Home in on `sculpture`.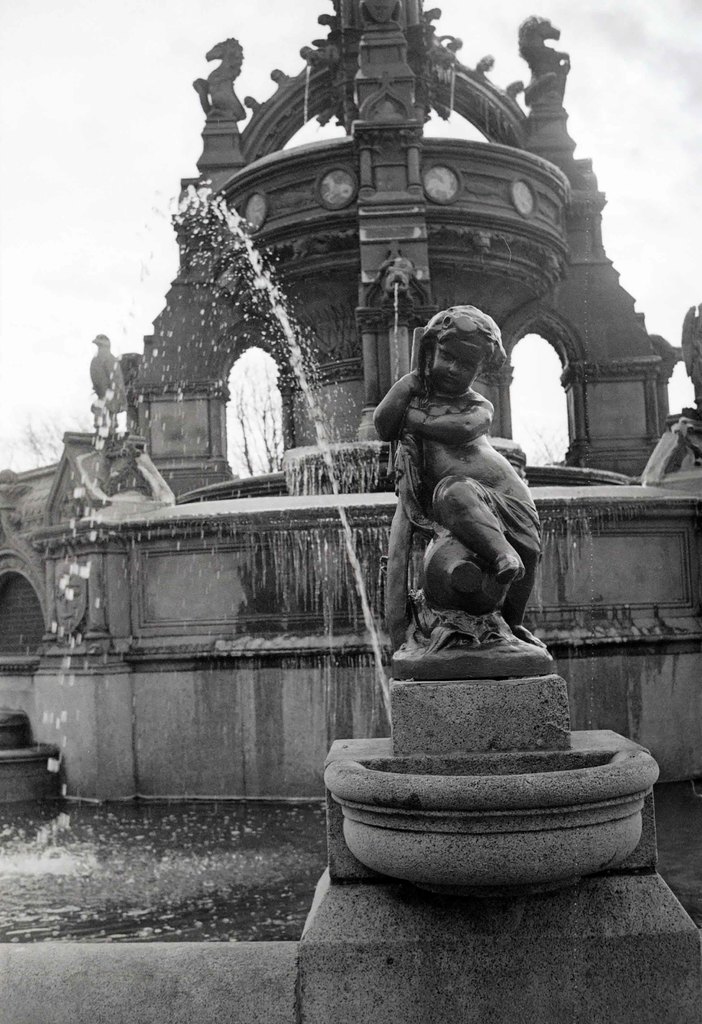
Homed in at pyautogui.locateOnScreen(371, 285, 567, 702).
